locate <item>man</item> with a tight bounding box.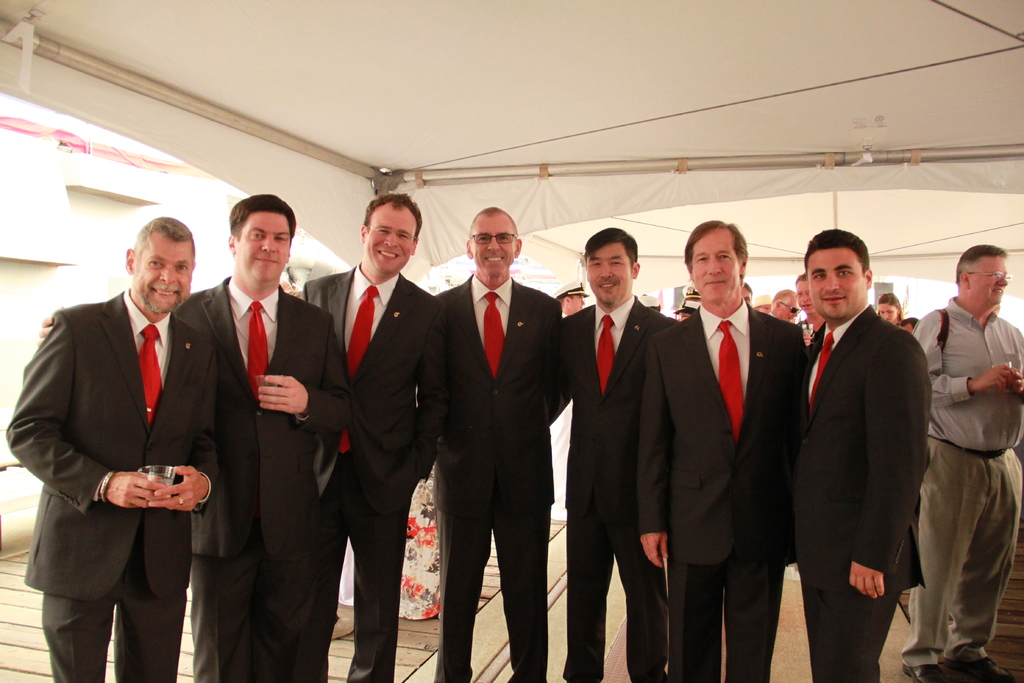
545/278/596/519.
